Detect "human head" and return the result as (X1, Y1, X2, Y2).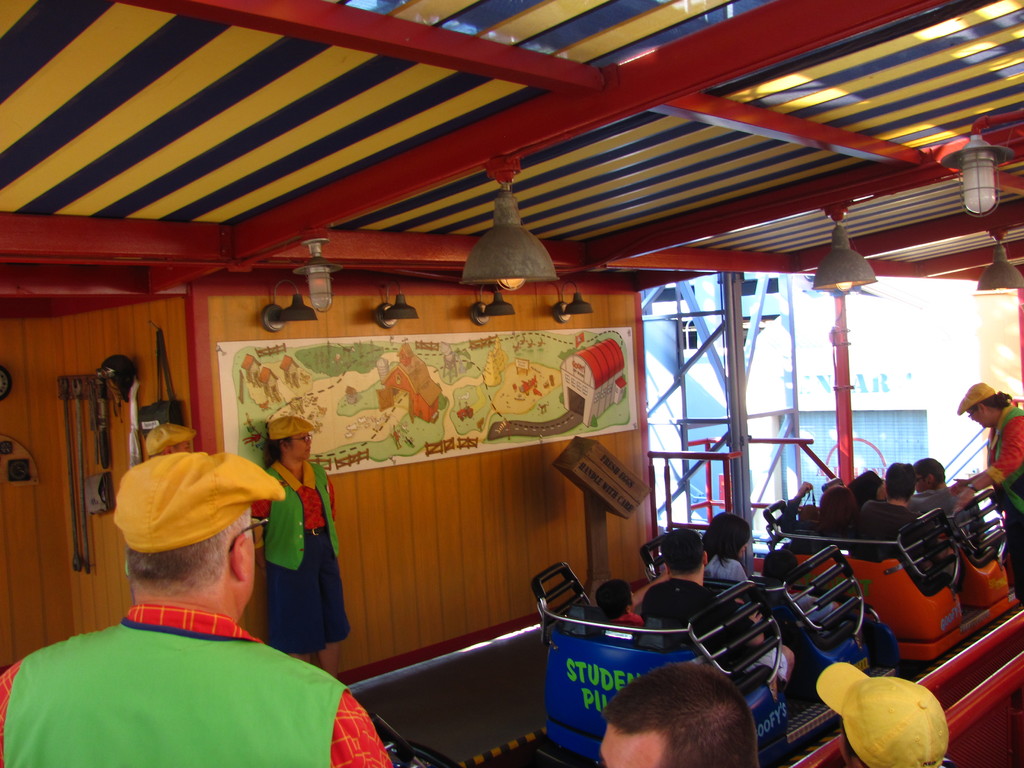
(957, 381, 1012, 429).
